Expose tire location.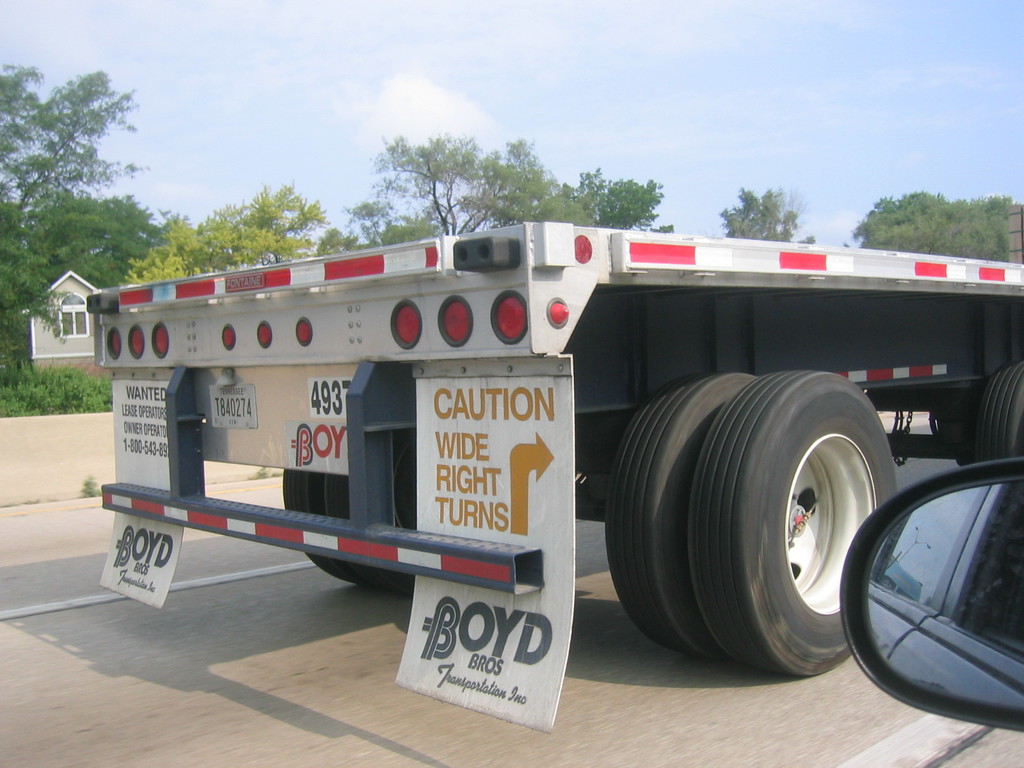
Exposed at Rect(979, 358, 1023, 462).
